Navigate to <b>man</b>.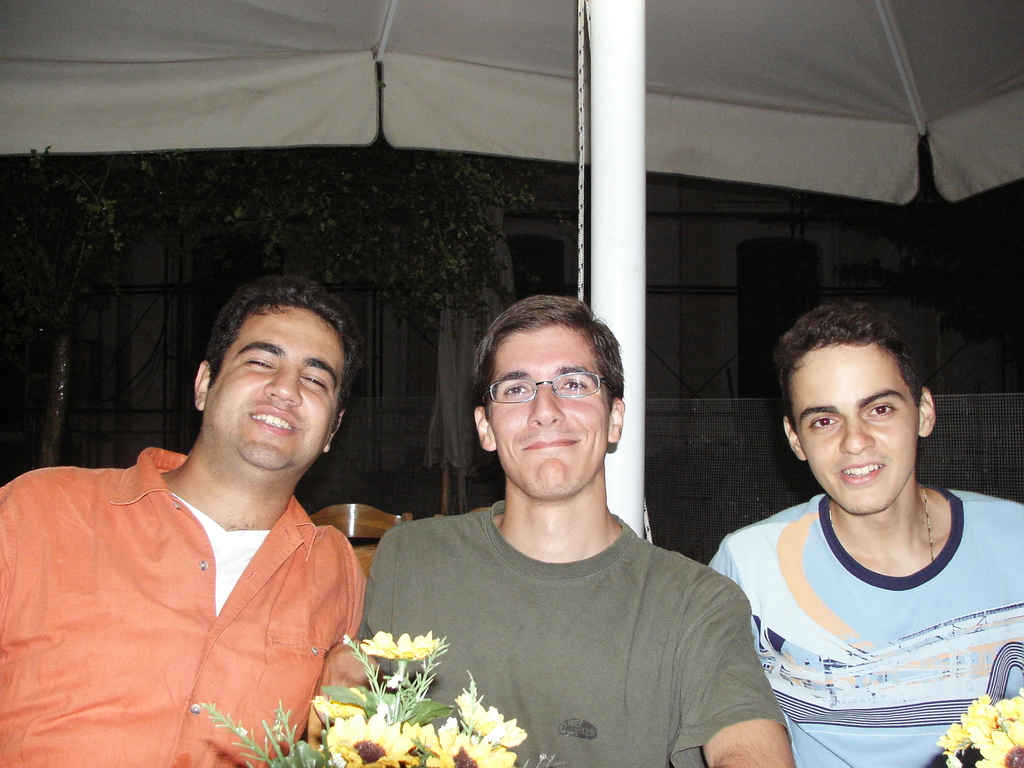
Navigation target: x1=345 y1=288 x2=775 y2=753.
